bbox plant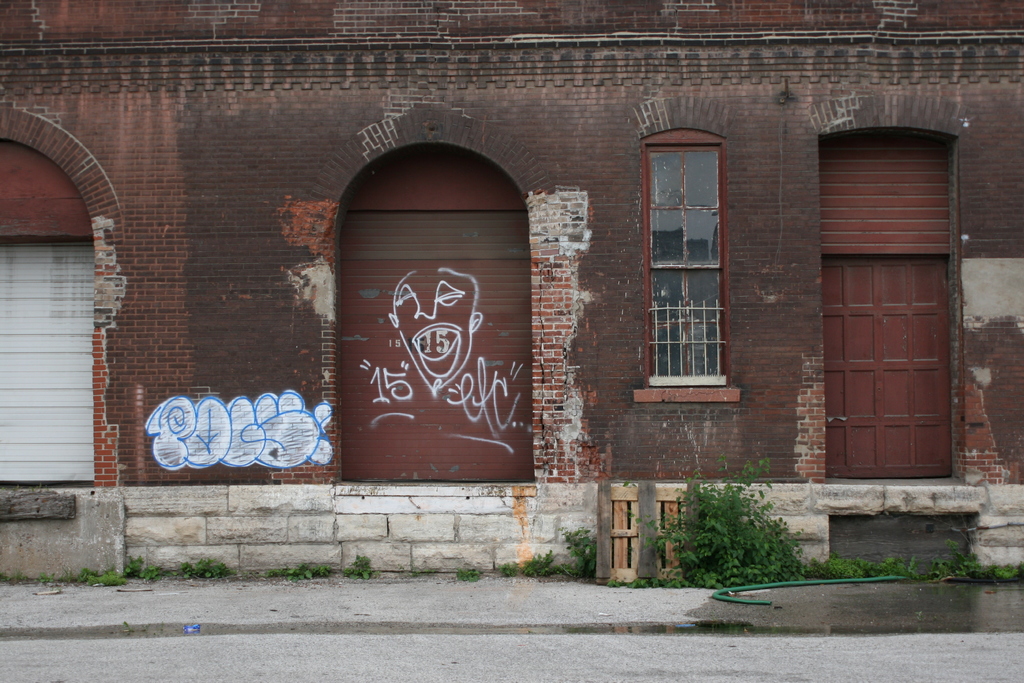
pyautogui.locateOnScreen(798, 544, 861, 588)
